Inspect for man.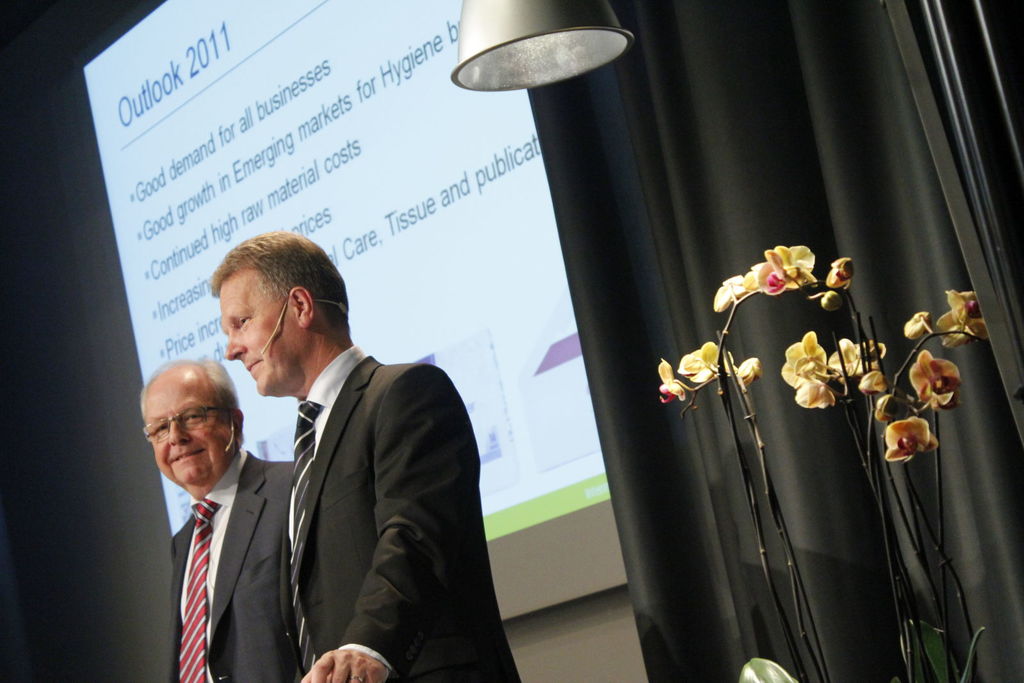
Inspection: pyautogui.locateOnScreen(129, 332, 303, 682).
